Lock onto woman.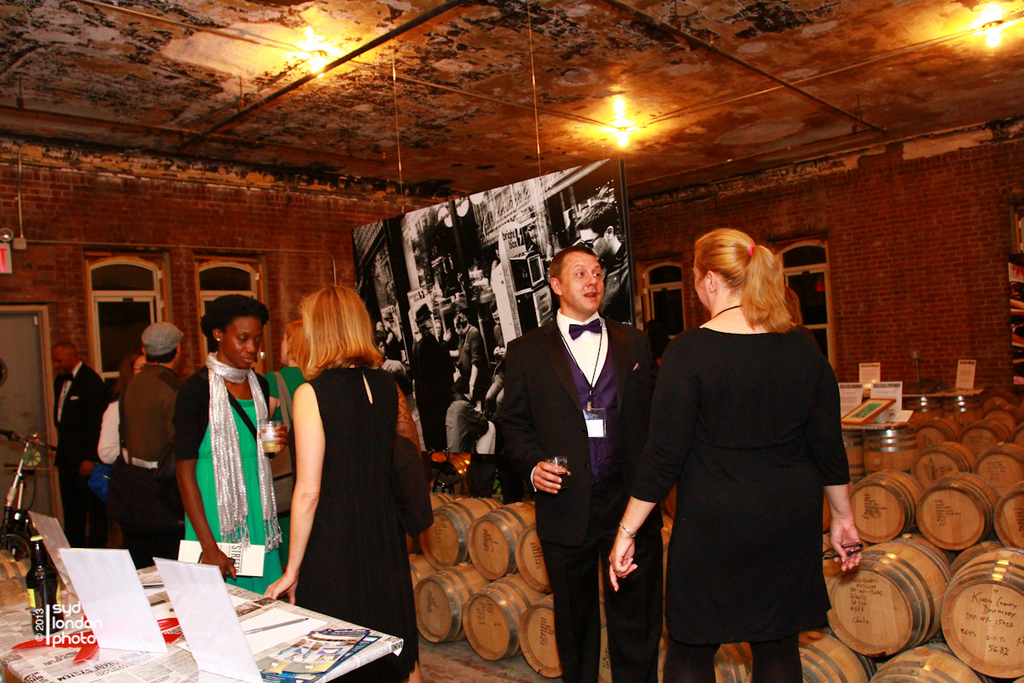
Locked: 608, 227, 864, 682.
